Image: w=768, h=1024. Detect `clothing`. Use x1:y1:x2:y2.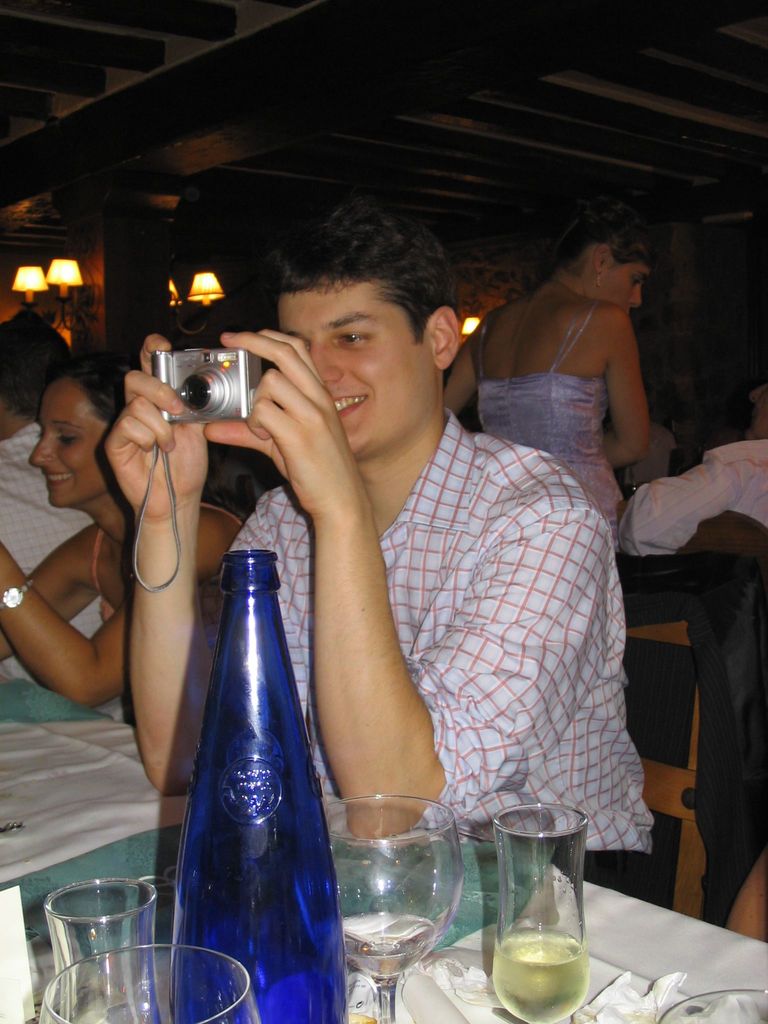
200:397:683:922.
